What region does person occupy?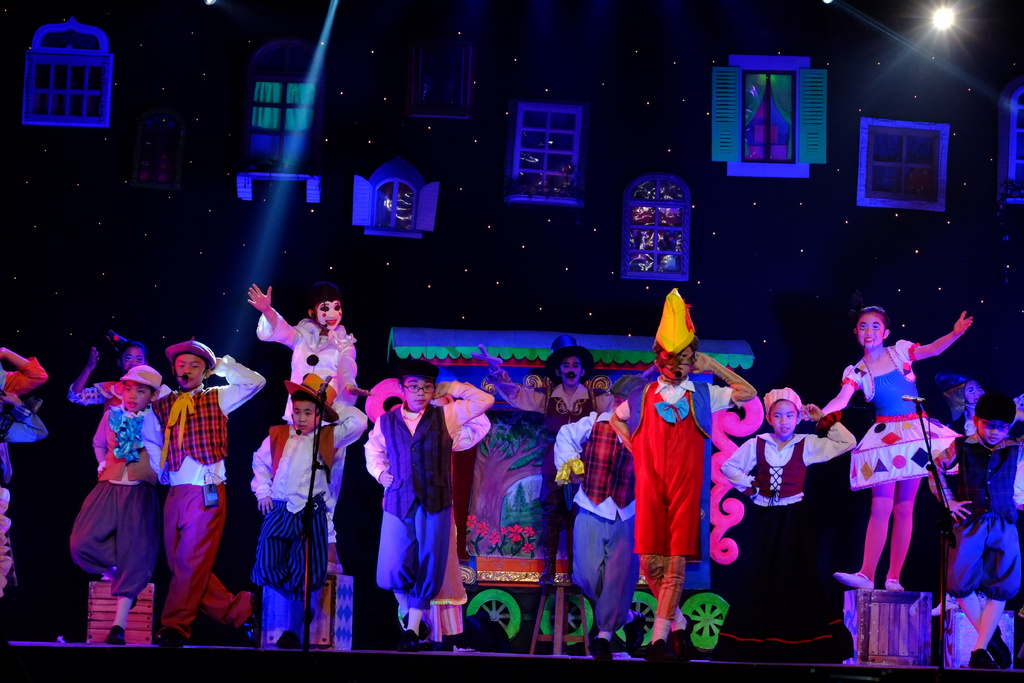
bbox(74, 335, 157, 399).
